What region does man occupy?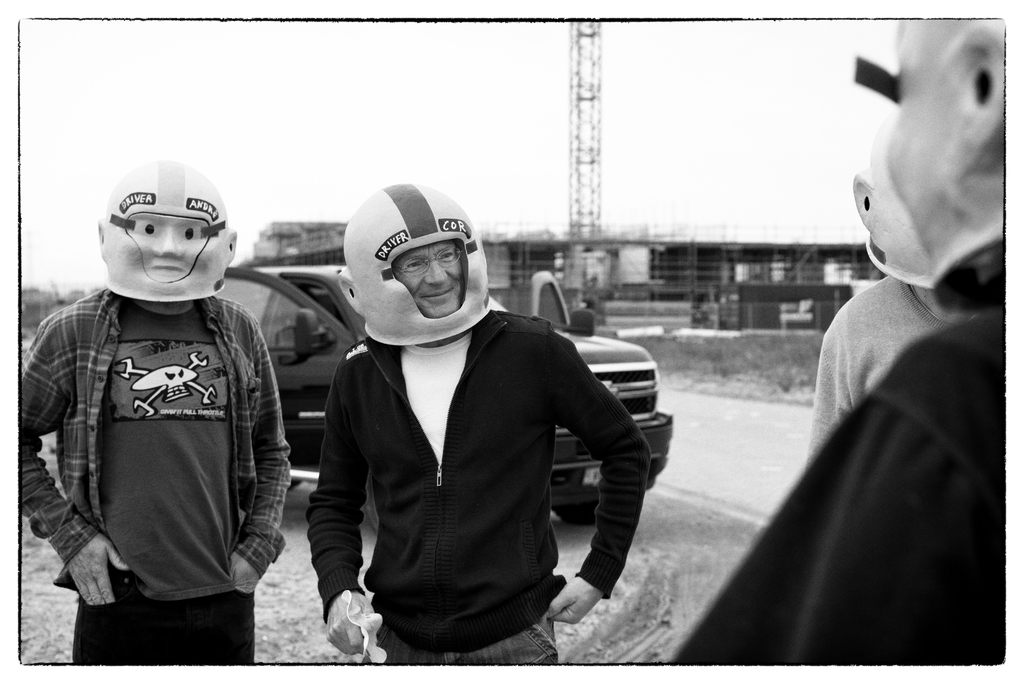
<region>666, 18, 1009, 673</region>.
